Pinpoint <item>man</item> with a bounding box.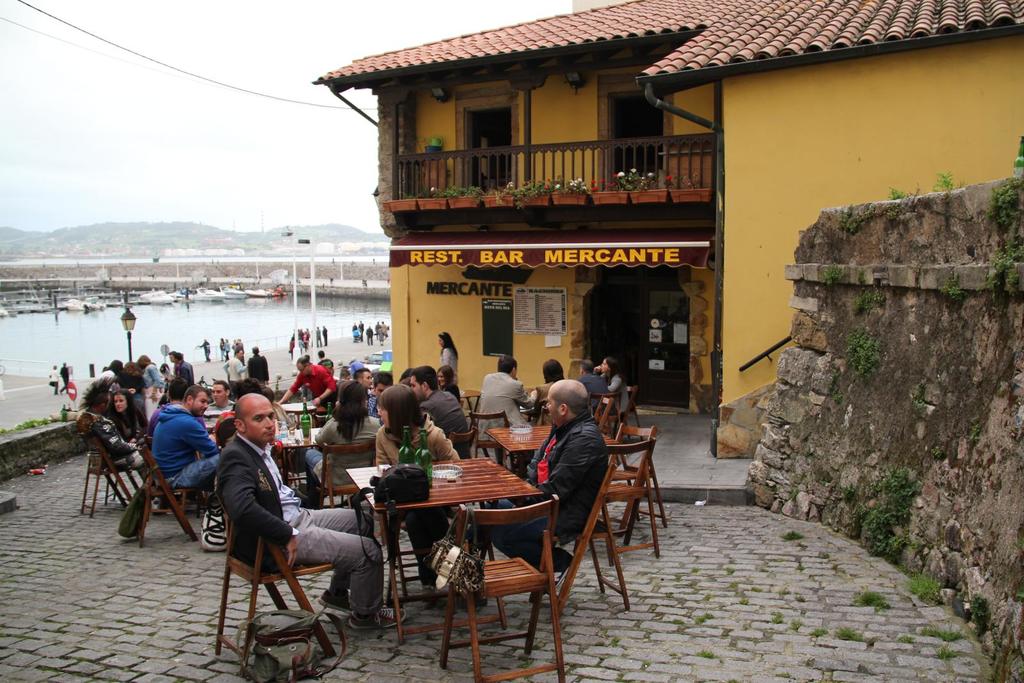
(x1=476, y1=354, x2=538, y2=478).
